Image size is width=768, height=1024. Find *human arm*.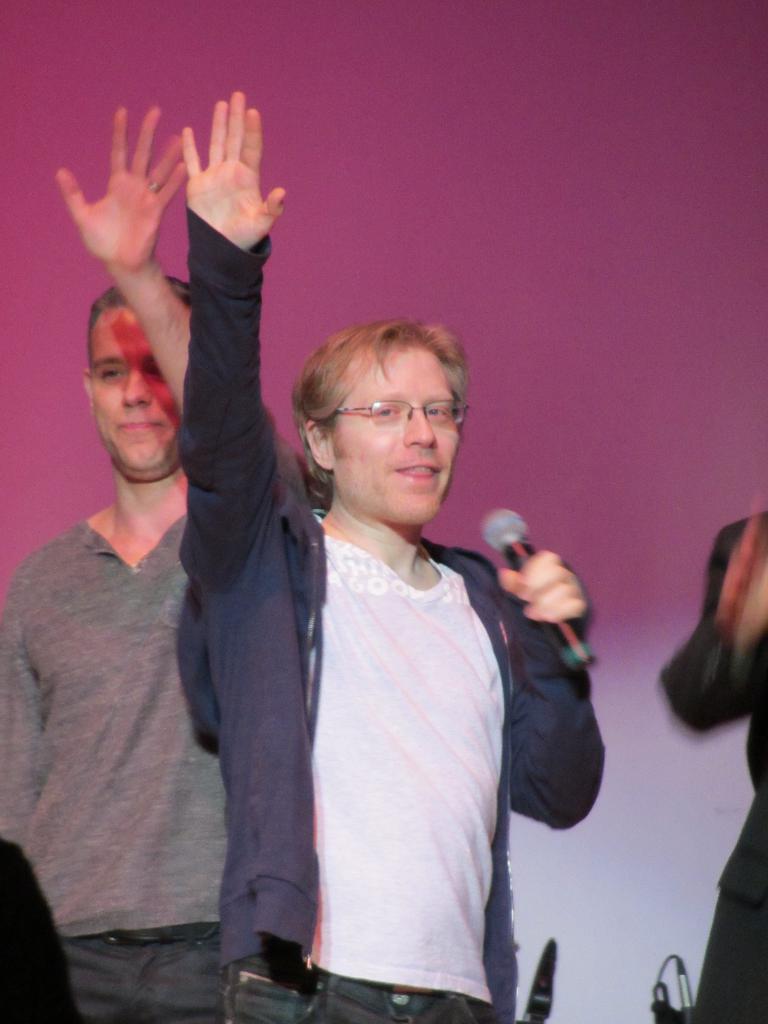
{"left": 493, "top": 545, "right": 614, "bottom": 833}.
